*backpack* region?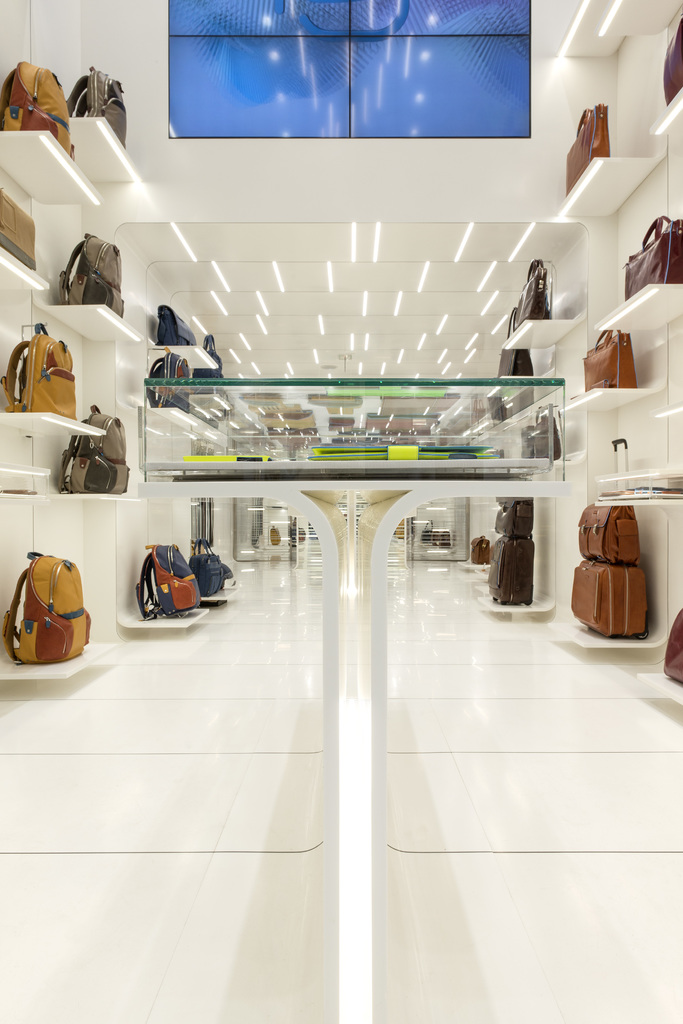
69 66 127 155
